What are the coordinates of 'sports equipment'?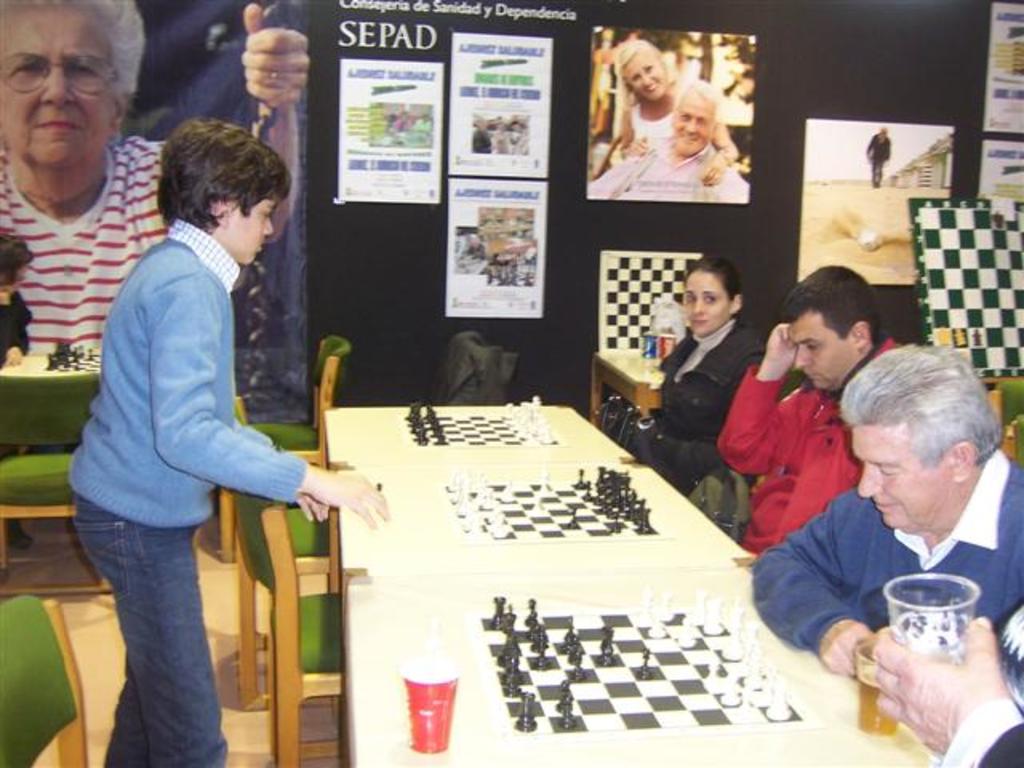
907/195/1022/379.
